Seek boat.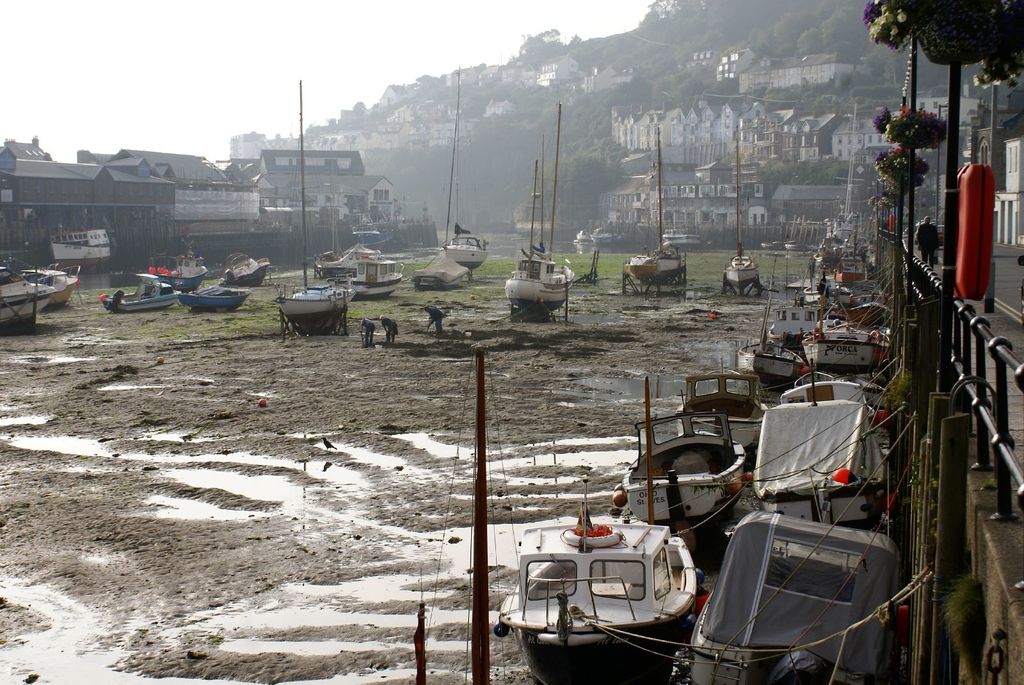
region(720, 127, 761, 296).
